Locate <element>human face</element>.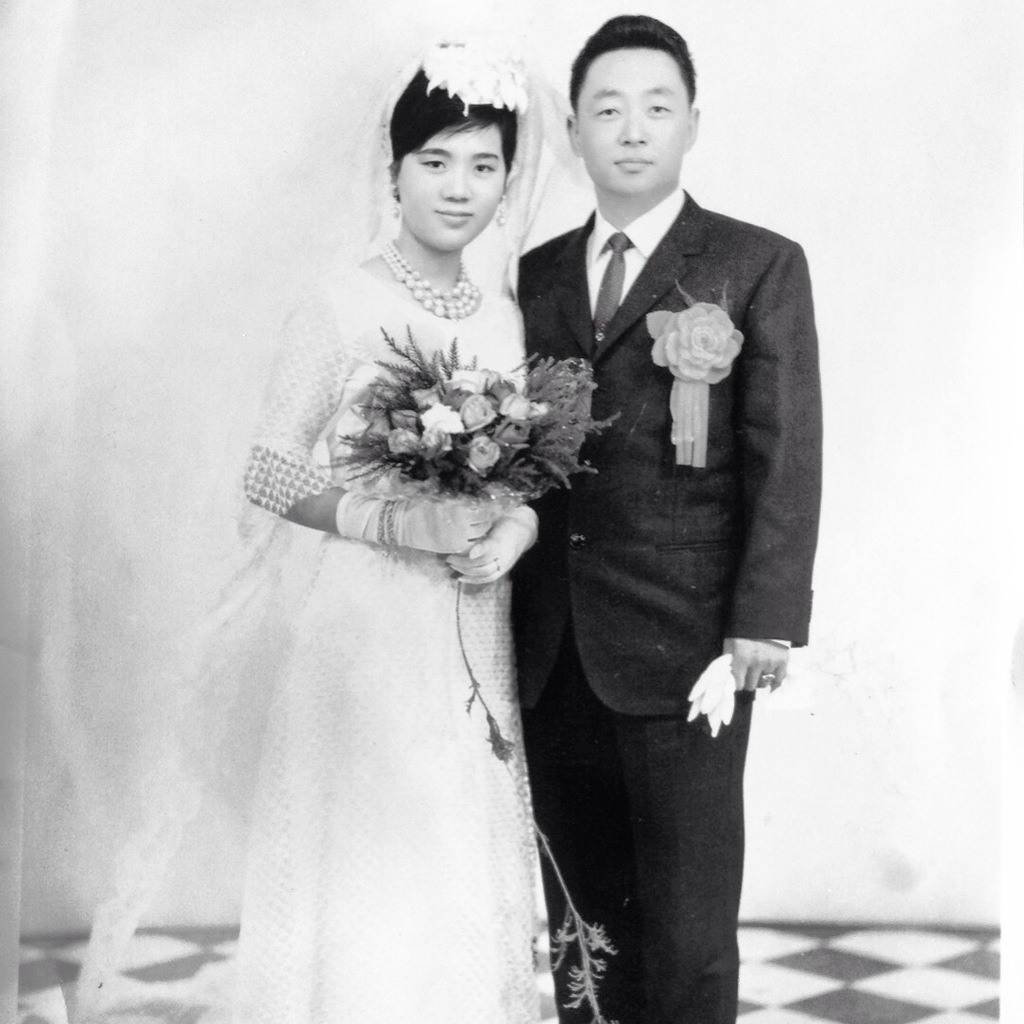
Bounding box: {"x1": 395, "y1": 115, "x2": 504, "y2": 251}.
